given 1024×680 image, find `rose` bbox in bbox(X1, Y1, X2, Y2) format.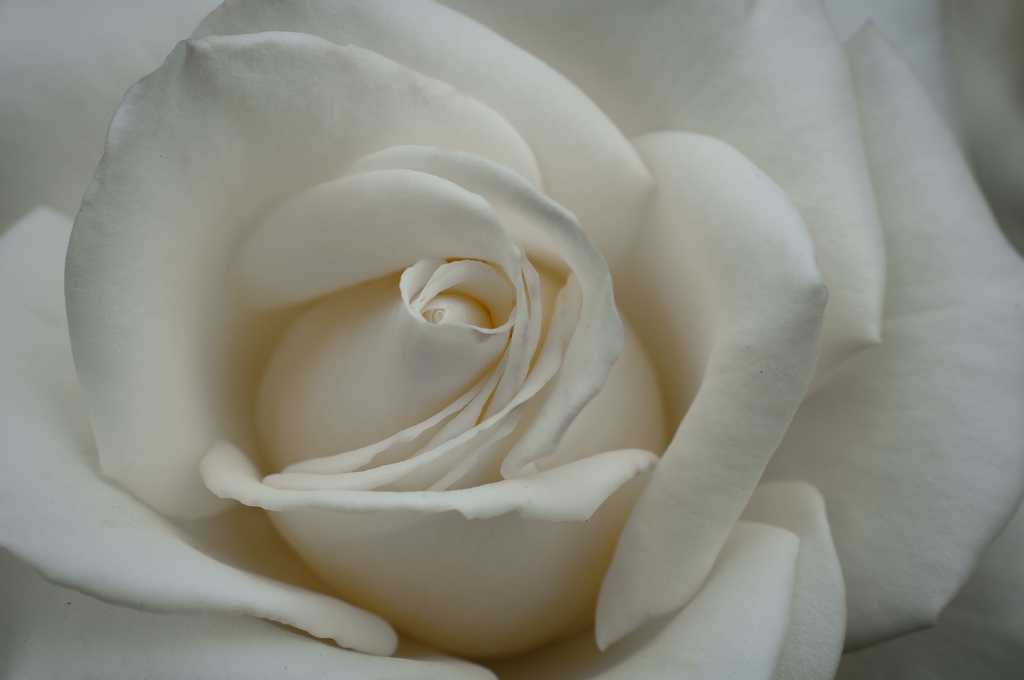
bbox(0, 0, 1023, 679).
